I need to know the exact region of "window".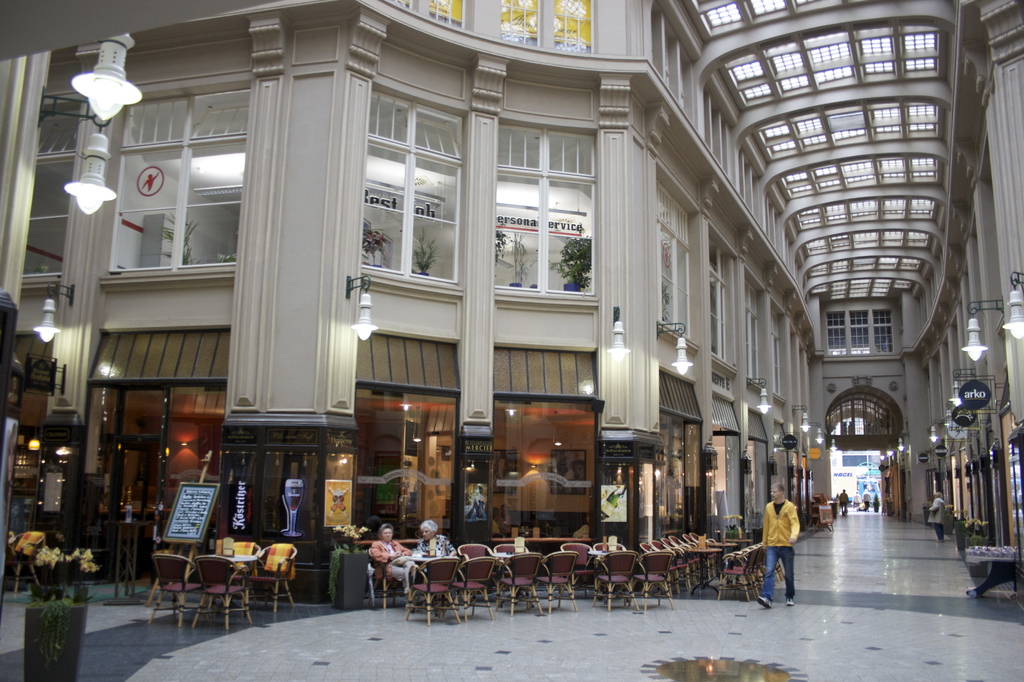
Region: l=110, t=76, r=262, b=271.
